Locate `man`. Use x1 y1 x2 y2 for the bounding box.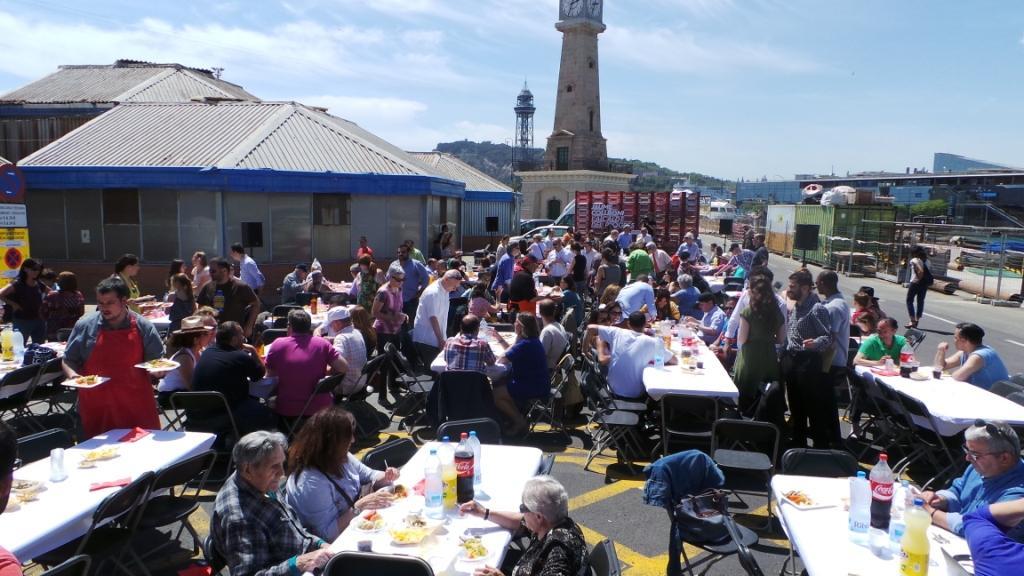
644 238 663 275.
